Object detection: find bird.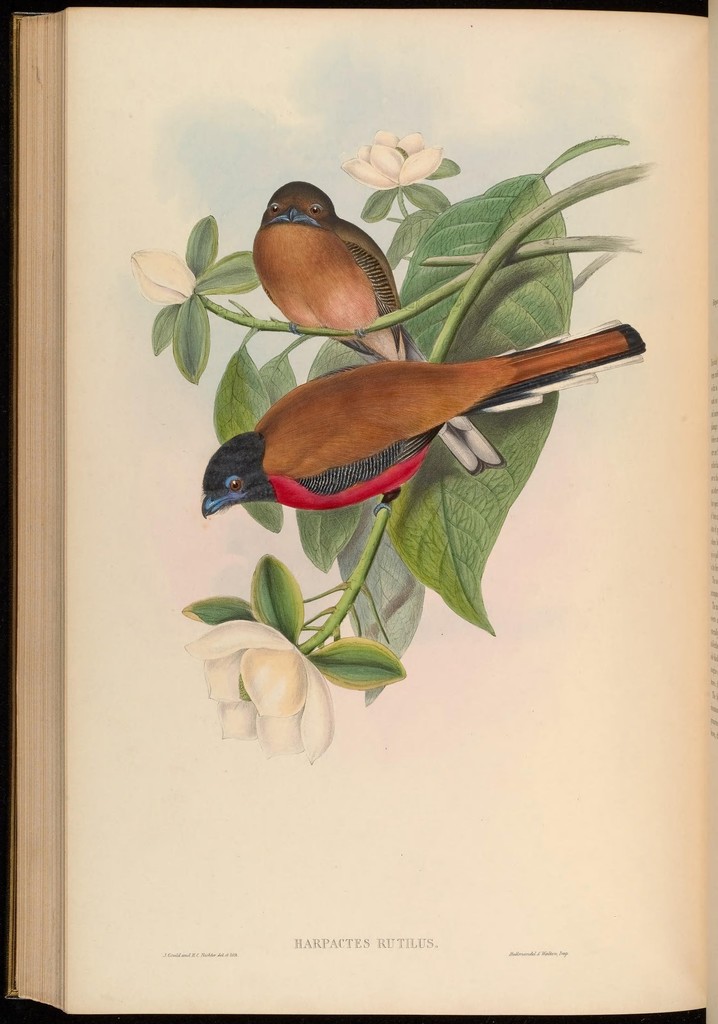
region(200, 316, 654, 518).
